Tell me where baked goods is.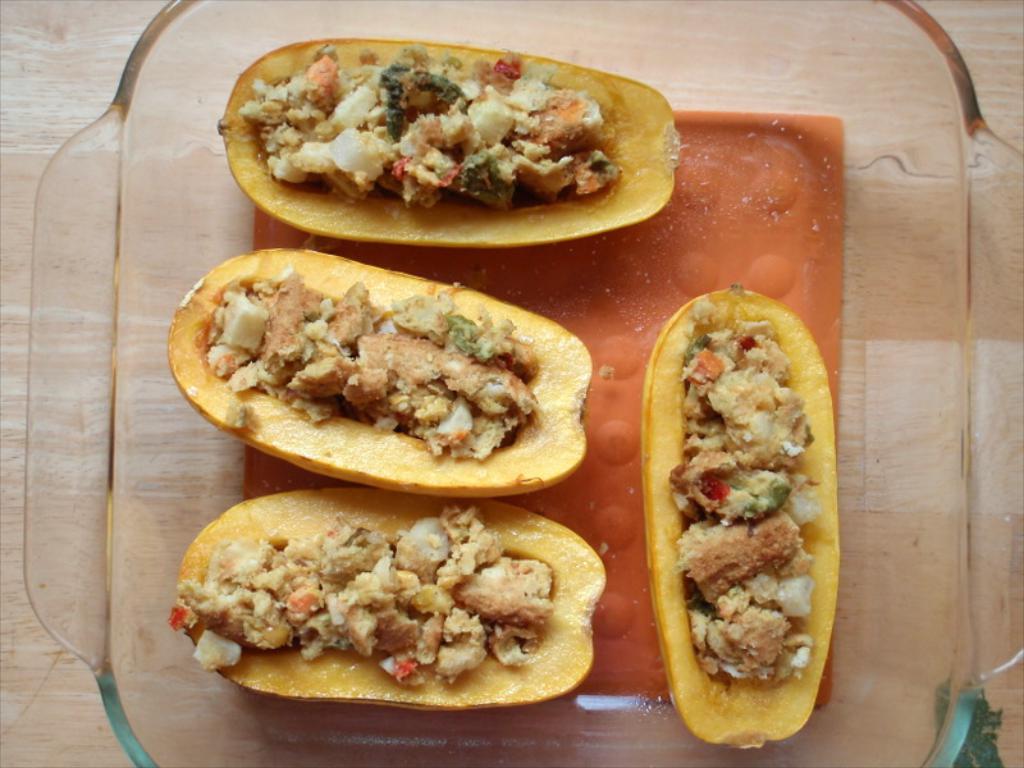
baked goods is at [166,499,554,690].
